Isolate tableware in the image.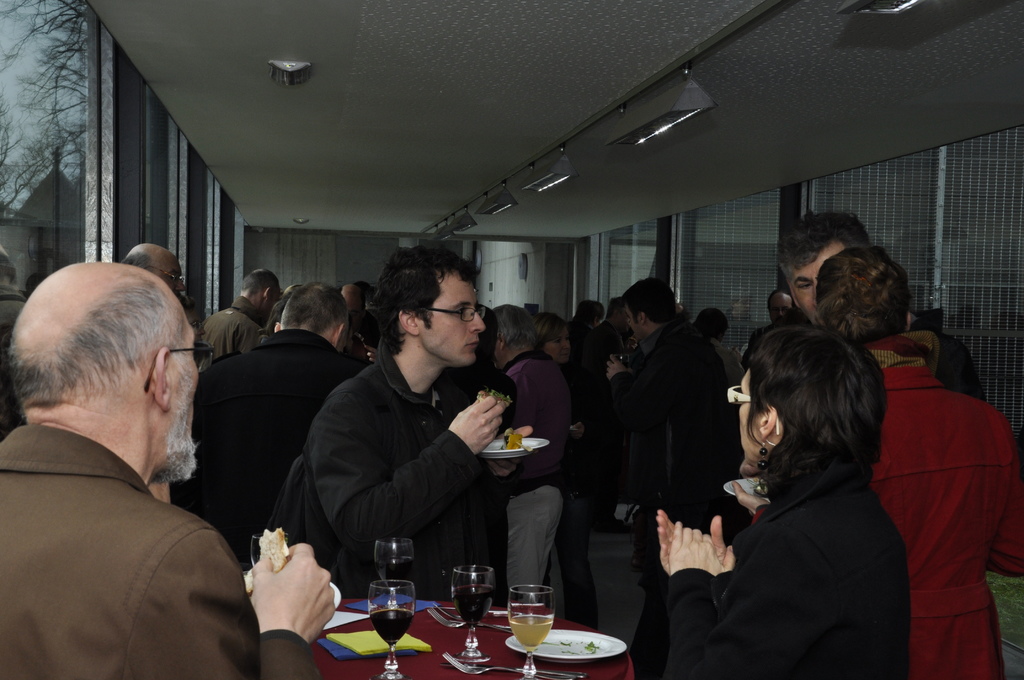
Isolated region: [x1=431, y1=603, x2=513, y2=620].
